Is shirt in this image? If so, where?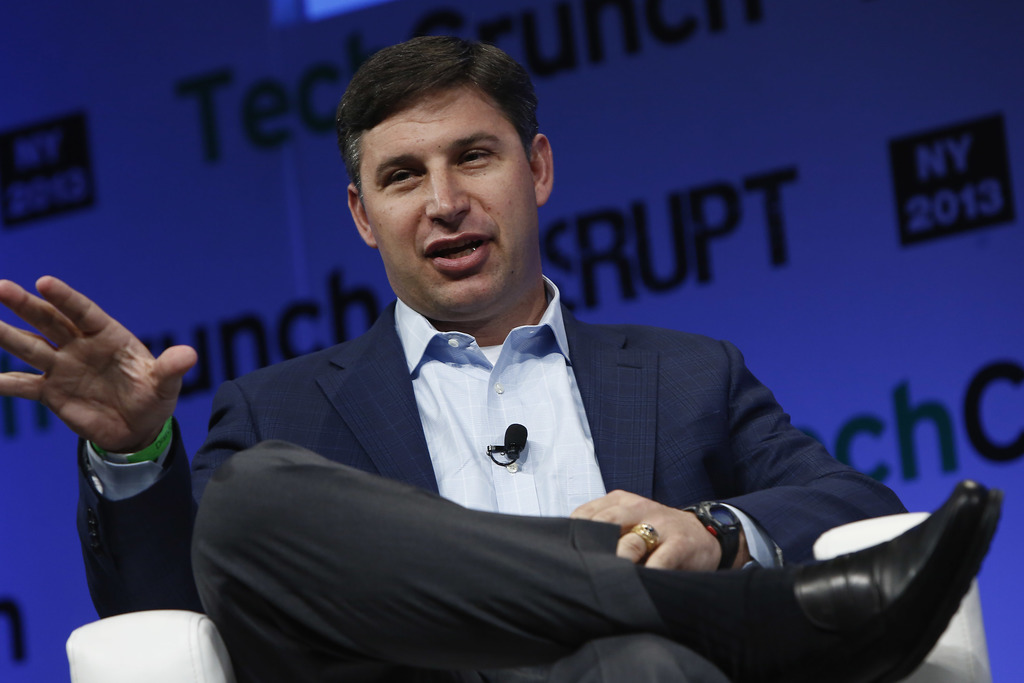
Yes, at detection(86, 277, 773, 565).
